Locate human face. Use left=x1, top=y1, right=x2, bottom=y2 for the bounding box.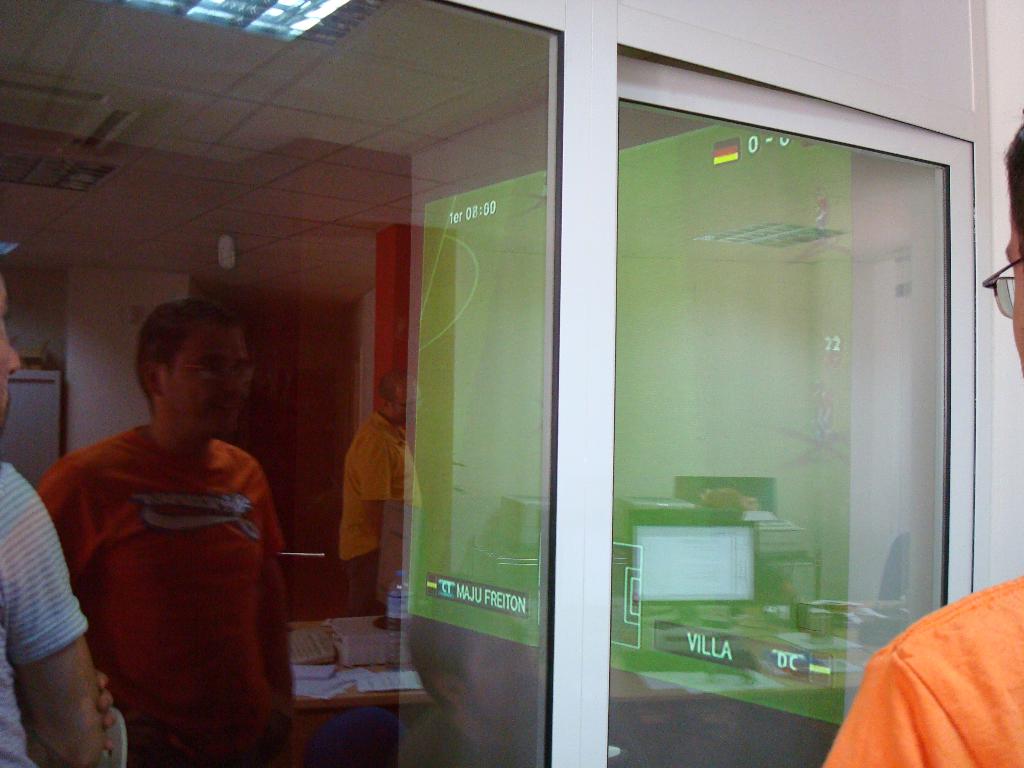
left=170, top=329, right=257, bottom=433.
